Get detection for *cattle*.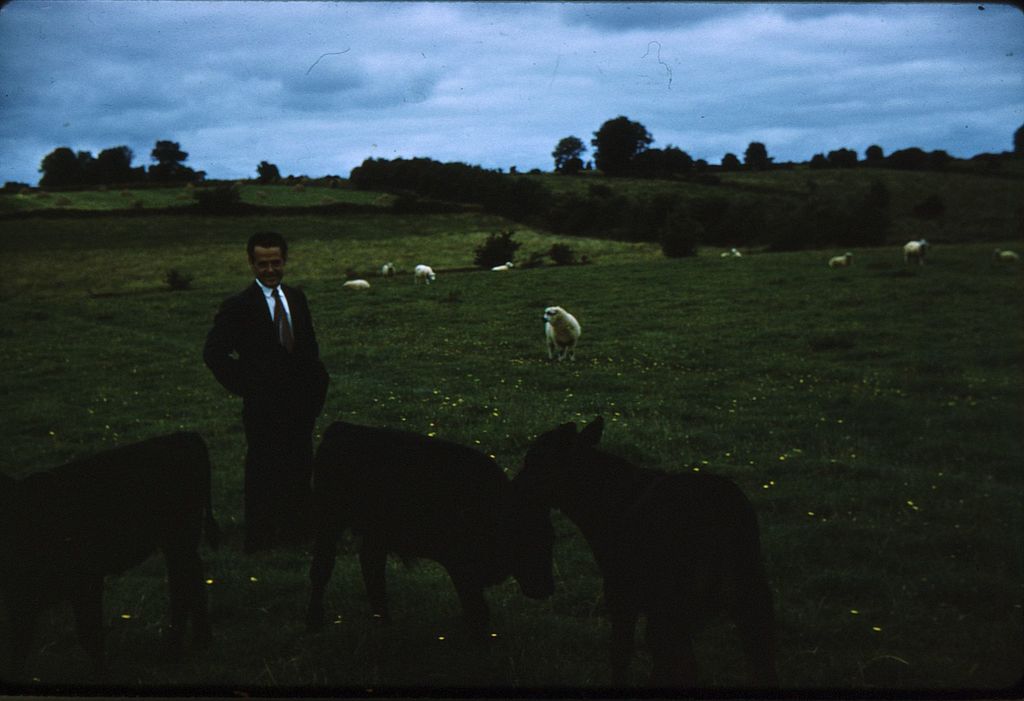
Detection: BBox(343, 278, 371, 290).
